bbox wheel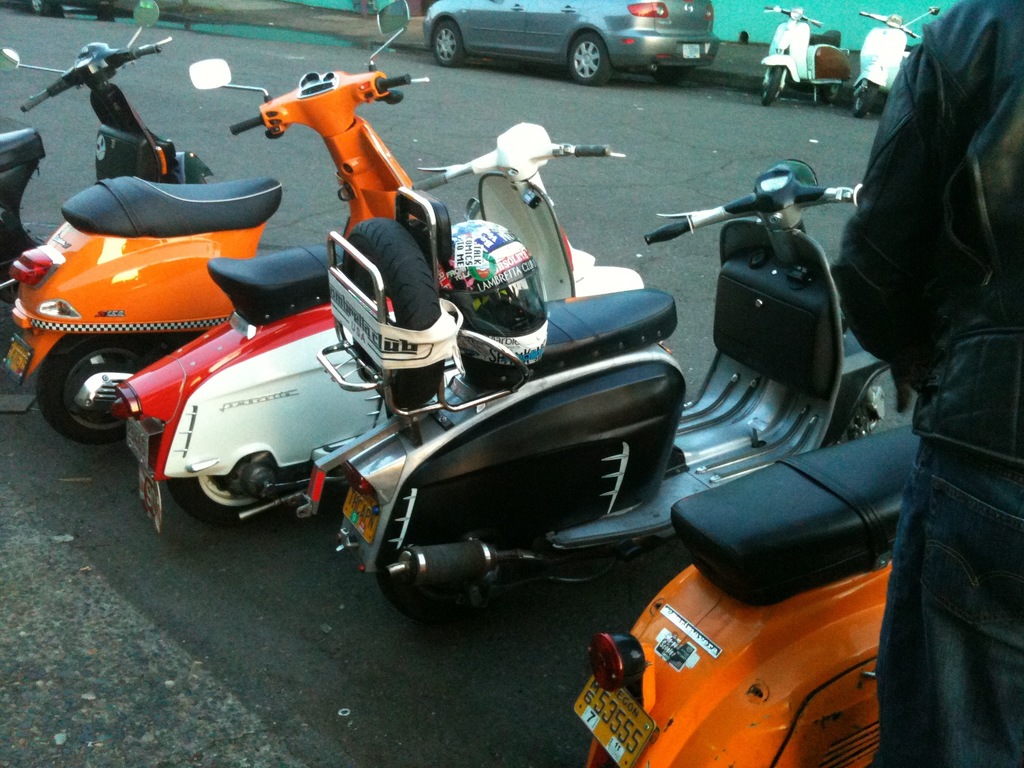
(left=347, top=217, right=441, bottom=412)
